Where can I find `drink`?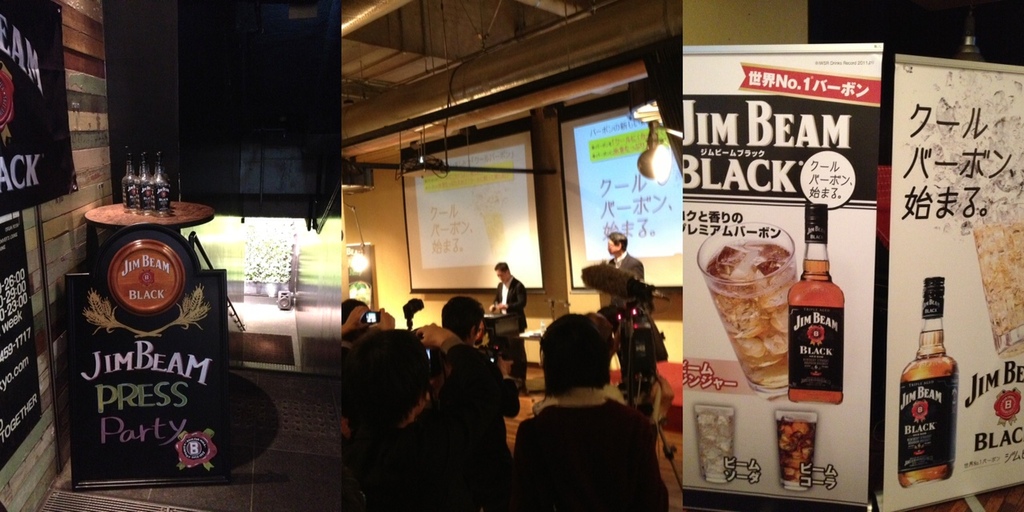
You can find it at bbox=(973, 225, 1023, 357).
